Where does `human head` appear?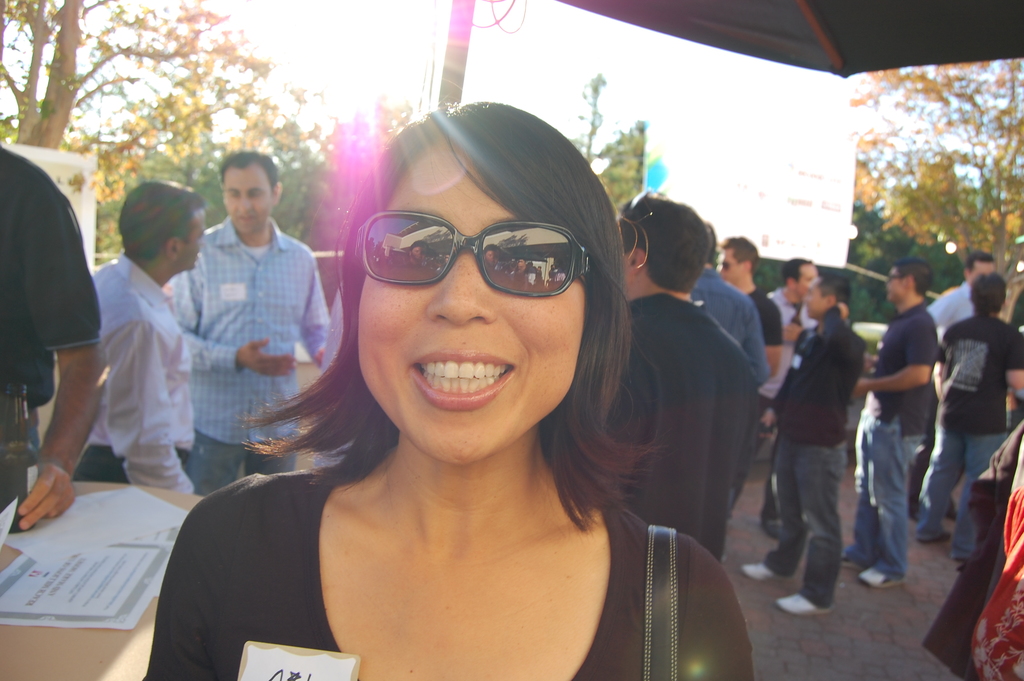
Appears at l=115, t=180, r=206, b=270.
